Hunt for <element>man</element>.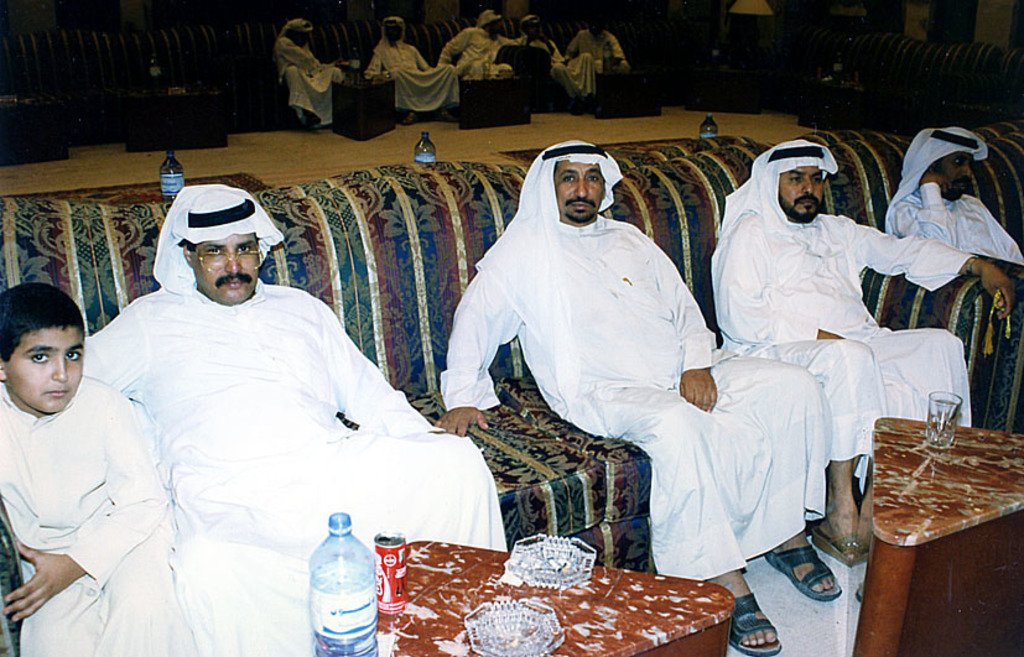
Hunted down at (436, 7, 524, 78).
